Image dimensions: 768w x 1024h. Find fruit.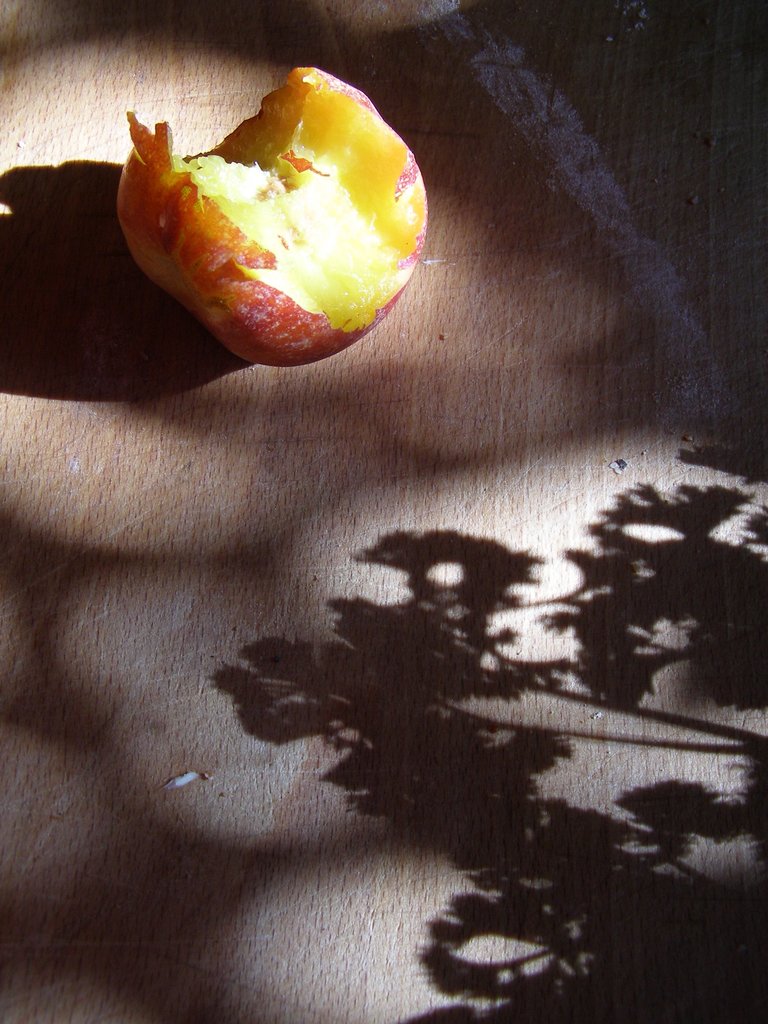
<bbox>127, 75, 441, 340</bbox>.
